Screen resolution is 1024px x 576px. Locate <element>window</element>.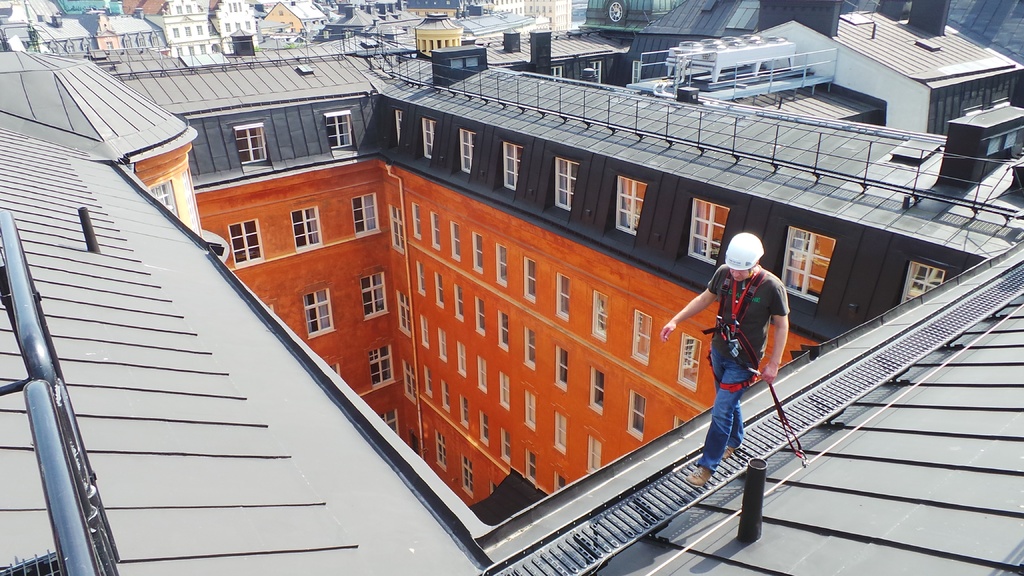
bbox=(618, 168, 655, 237).
